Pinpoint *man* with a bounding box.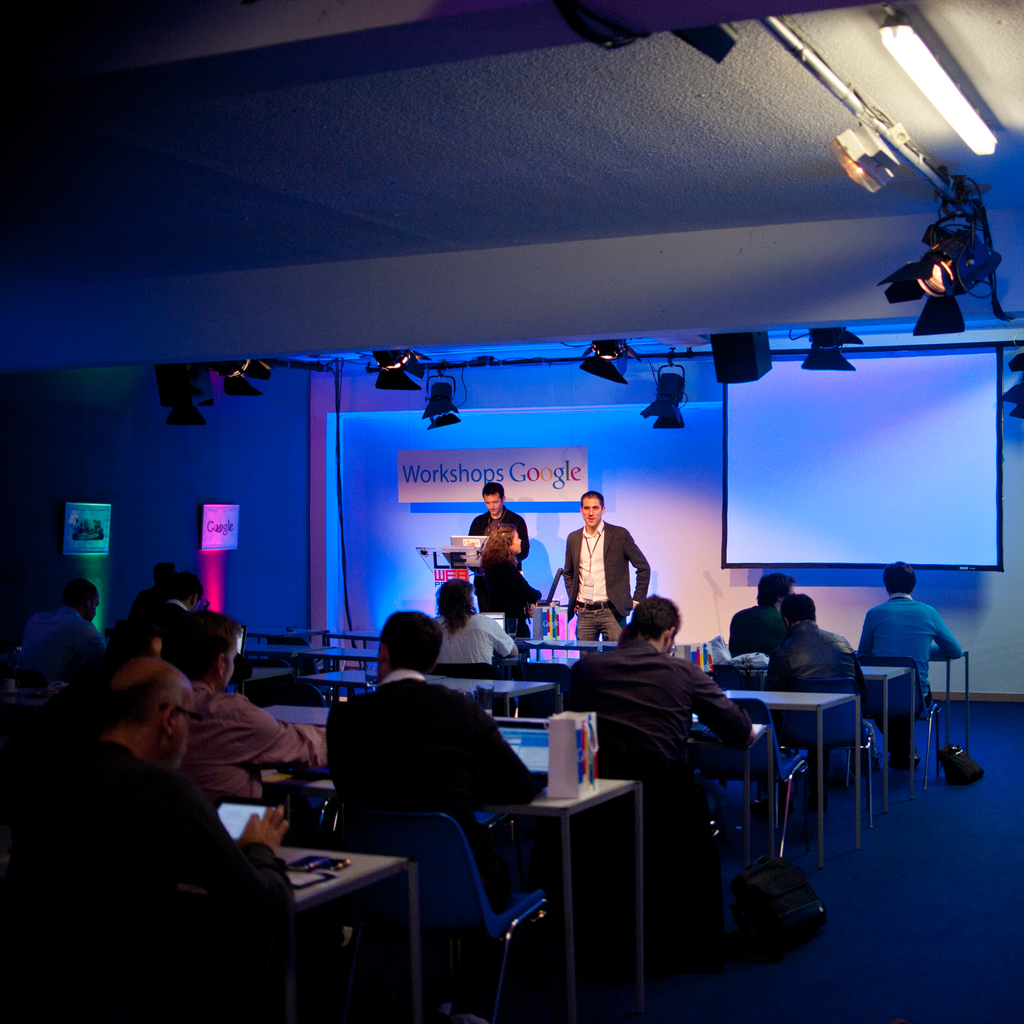
bbox(470, 481, 525, 595).
